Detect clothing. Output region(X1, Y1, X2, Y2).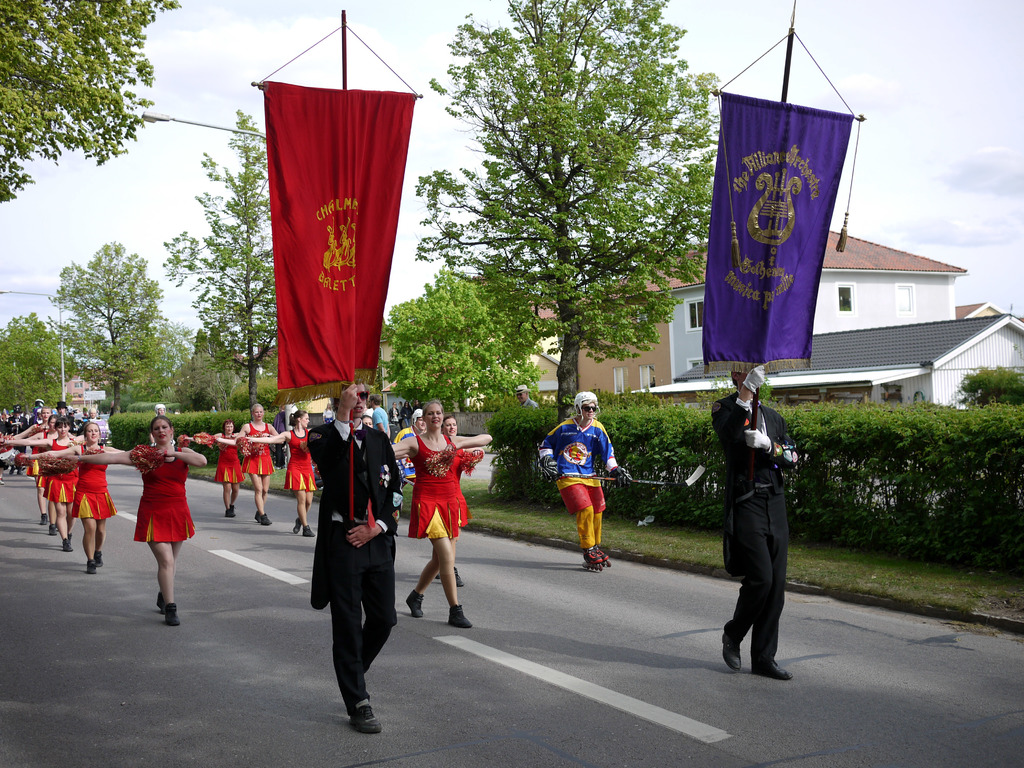
region(389, 403, 422, 435).
